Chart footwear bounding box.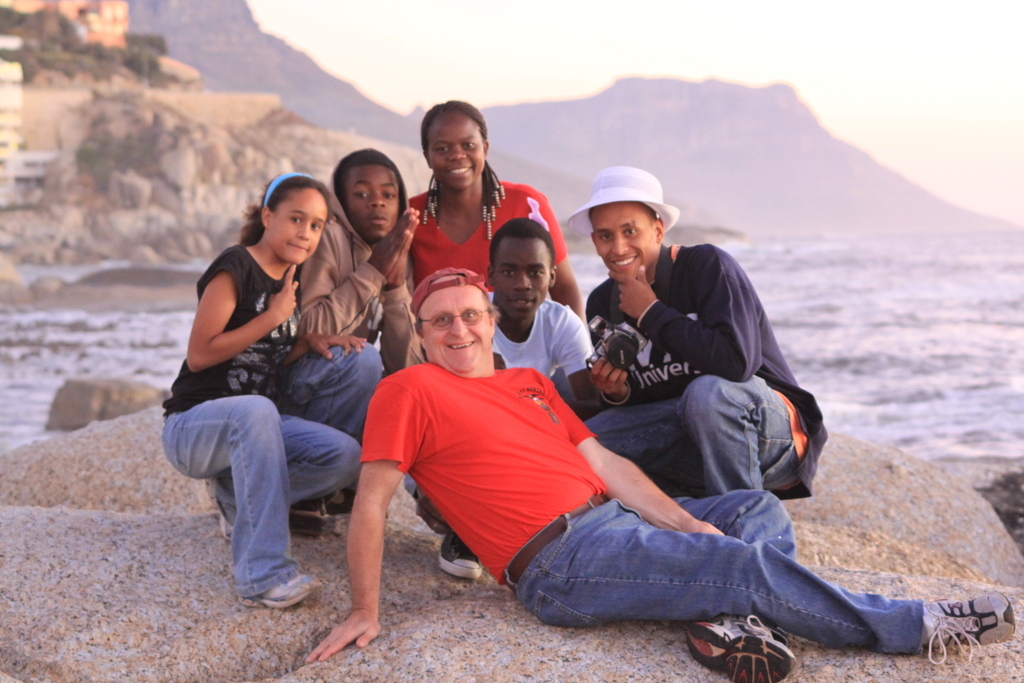
Charted: (219, 510, 235, 542).
